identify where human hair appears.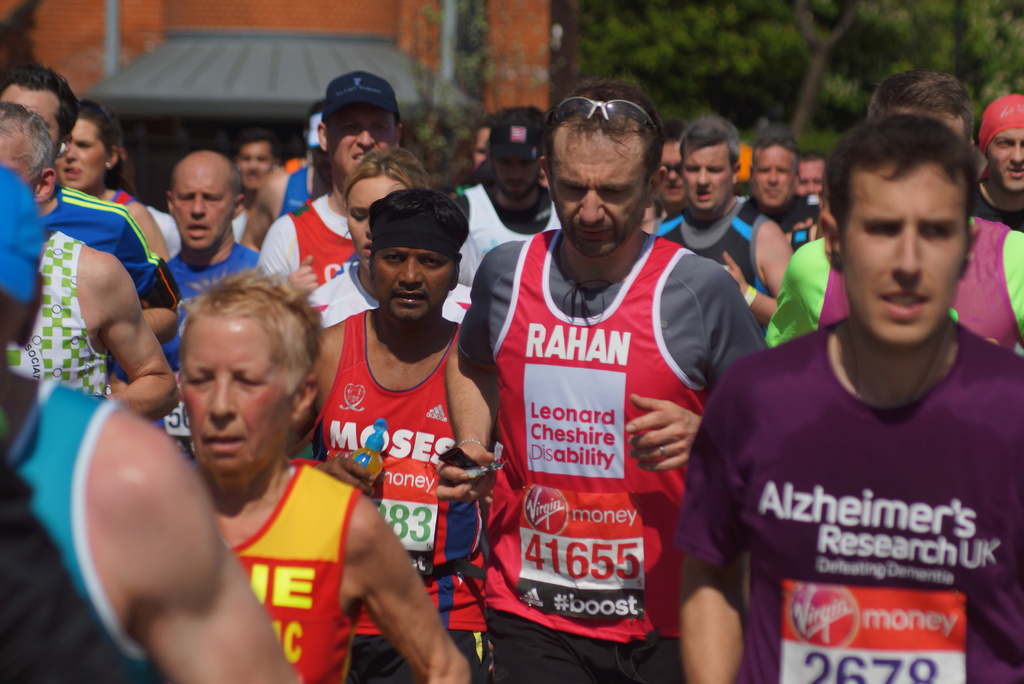
Appears at 369/187/469/241.
